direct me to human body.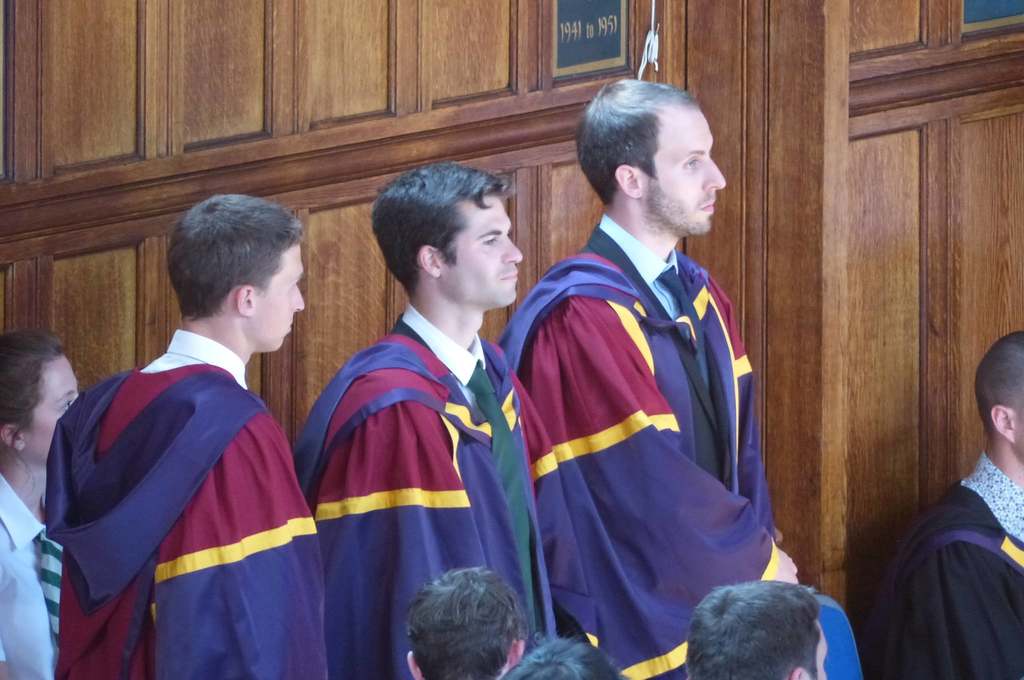
Direction: <bbox>294, 133, 541, 679</bbox>.
